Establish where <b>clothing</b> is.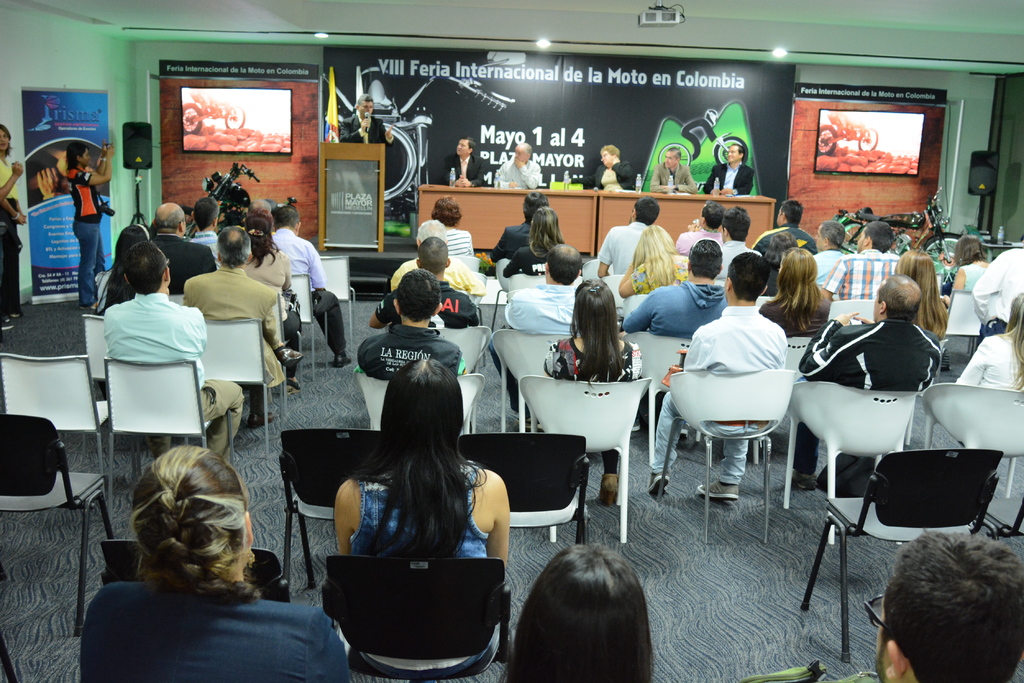
Established at region(240, 240, 298, 328).
